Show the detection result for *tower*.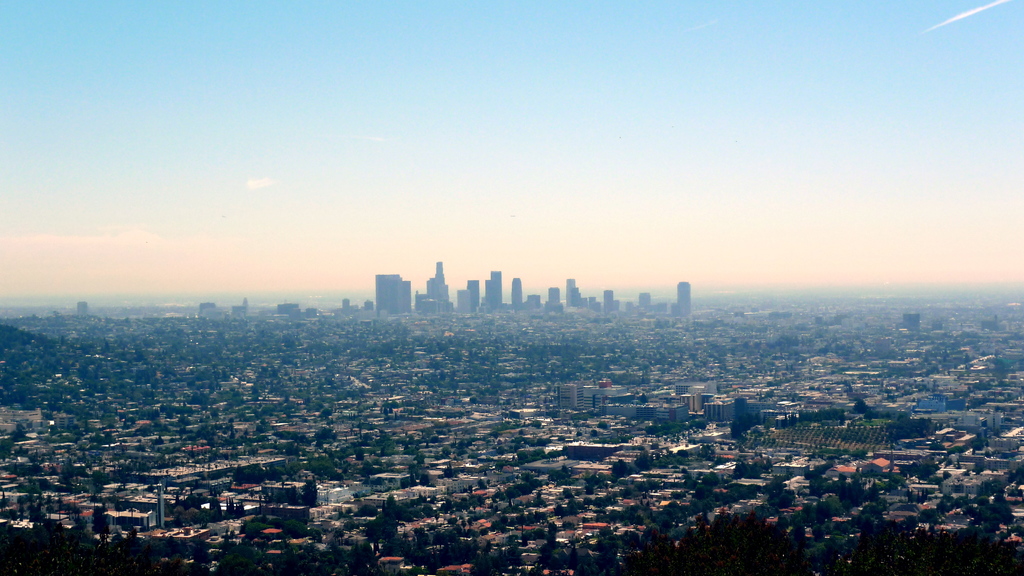
bbox=[515, 278, 521, 311].
